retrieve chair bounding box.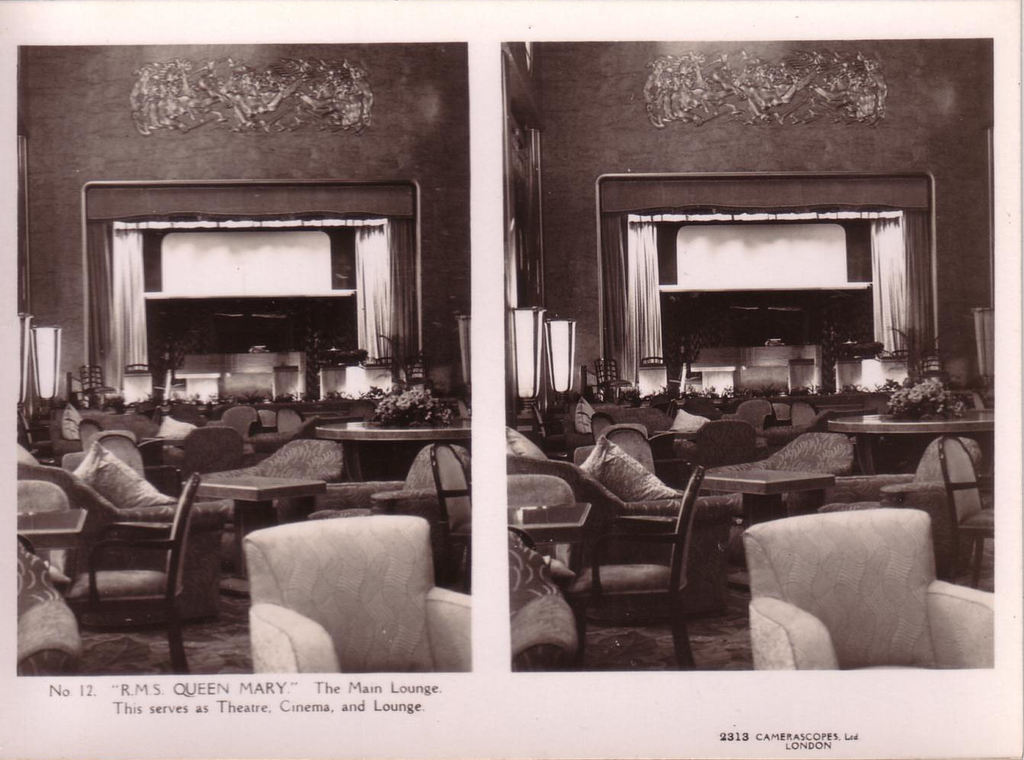
Bounding box: {"x1": 932, "y1": 437, "x2": 997, "y2": 594}.
